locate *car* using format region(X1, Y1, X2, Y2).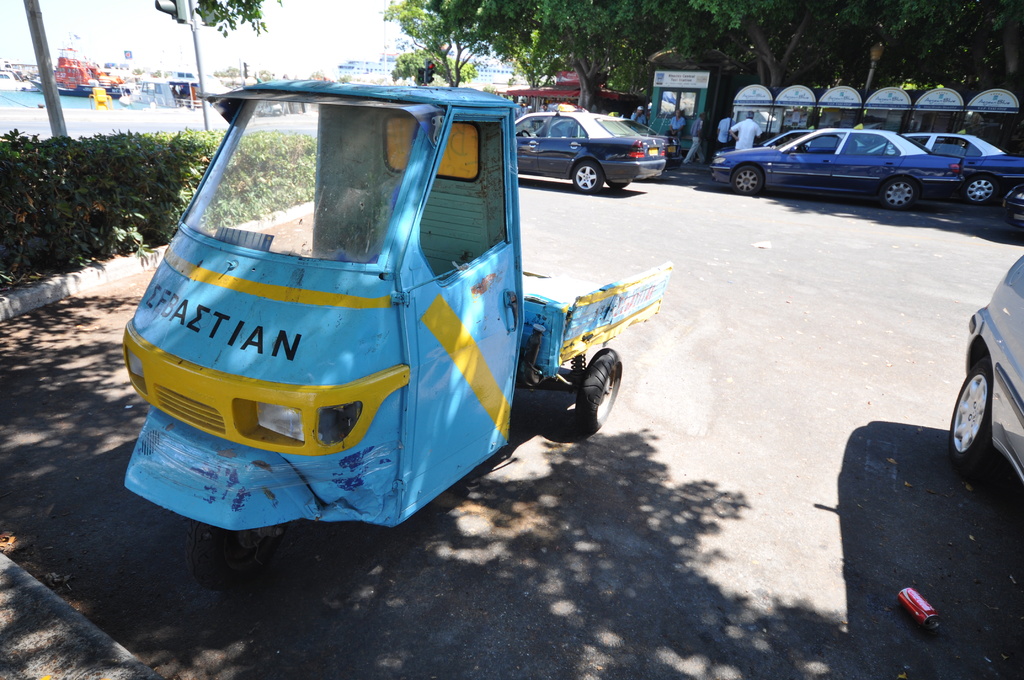
region(836, 130, 1018, 219).
